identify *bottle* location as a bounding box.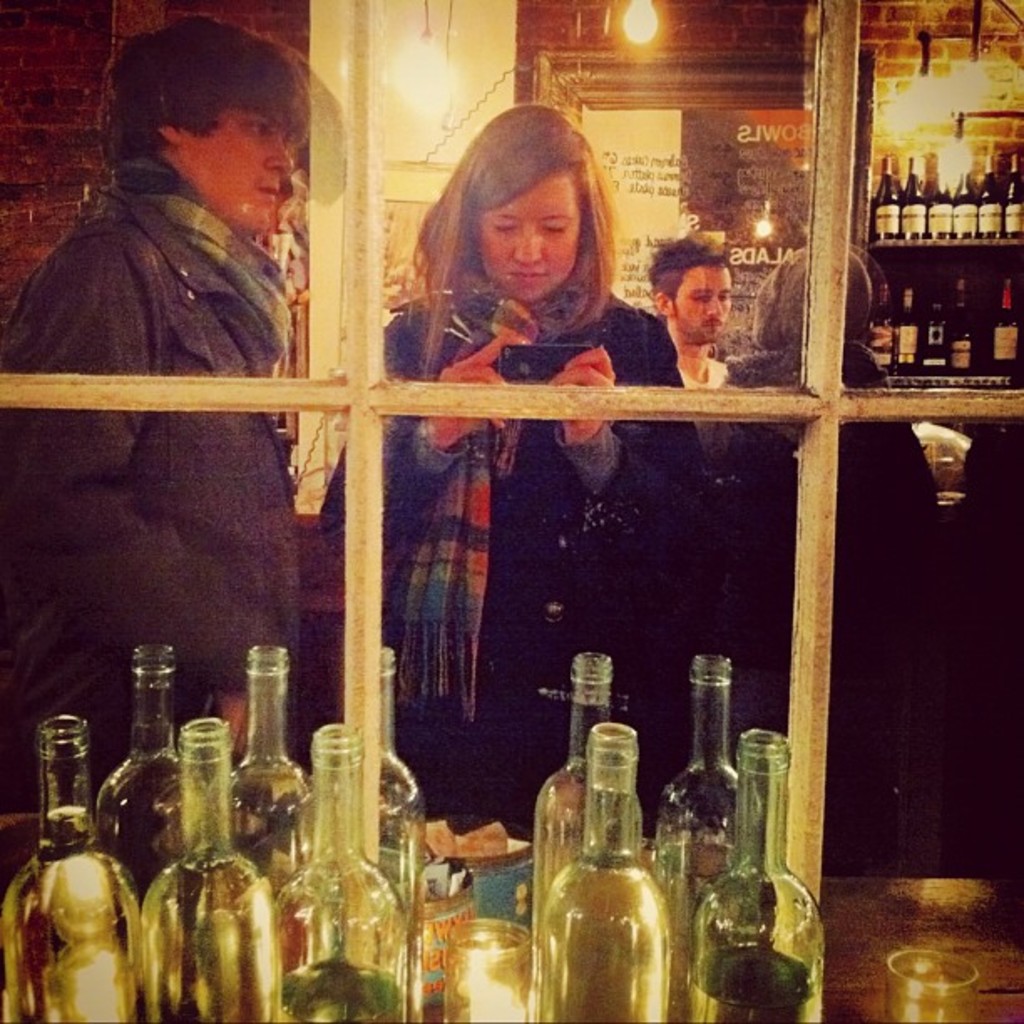
locate(1009, 151, 1022, 236).
